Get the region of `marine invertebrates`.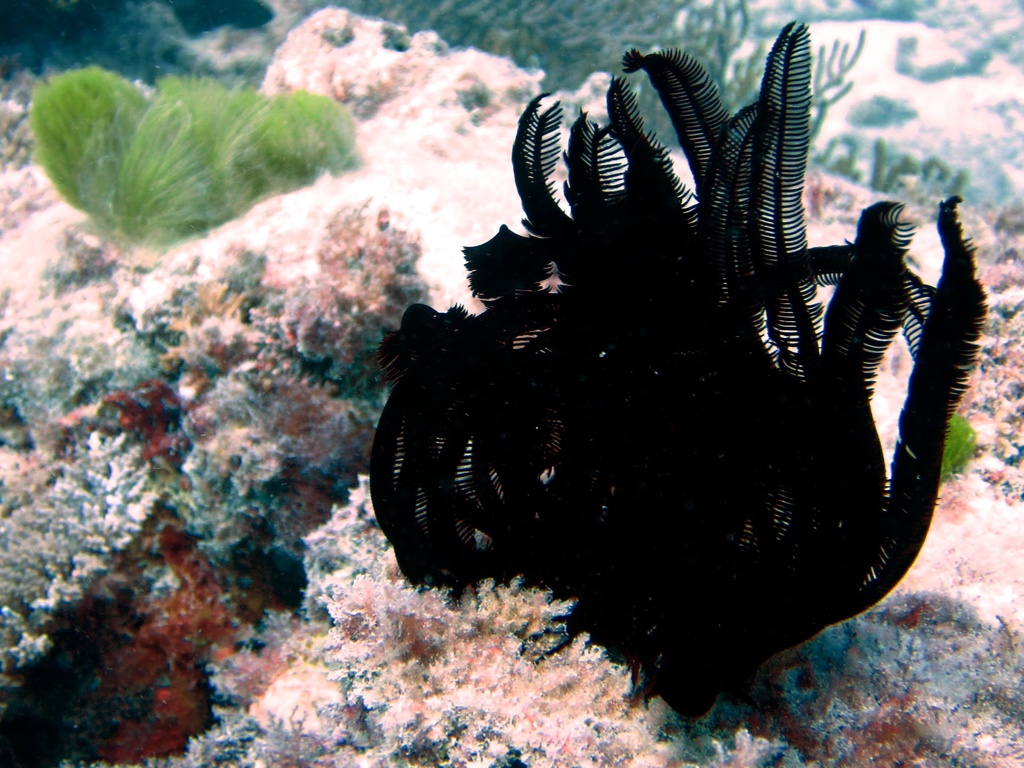
left=268, top=188, right=460, bottom=367.
